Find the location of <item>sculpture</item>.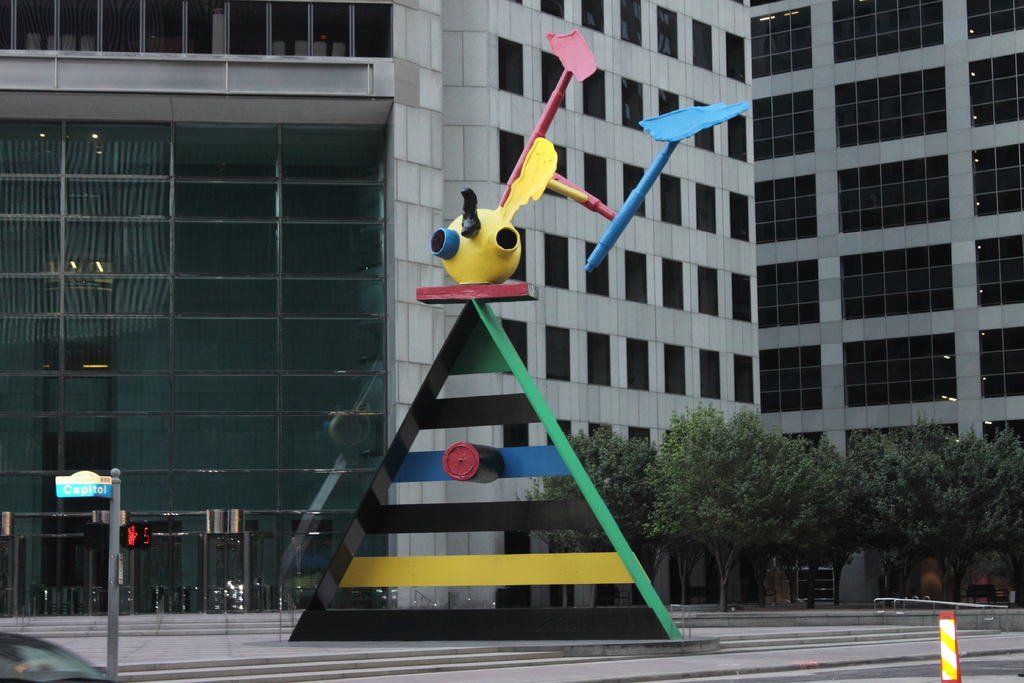
Location: box=[283, 21, 755, 647].
